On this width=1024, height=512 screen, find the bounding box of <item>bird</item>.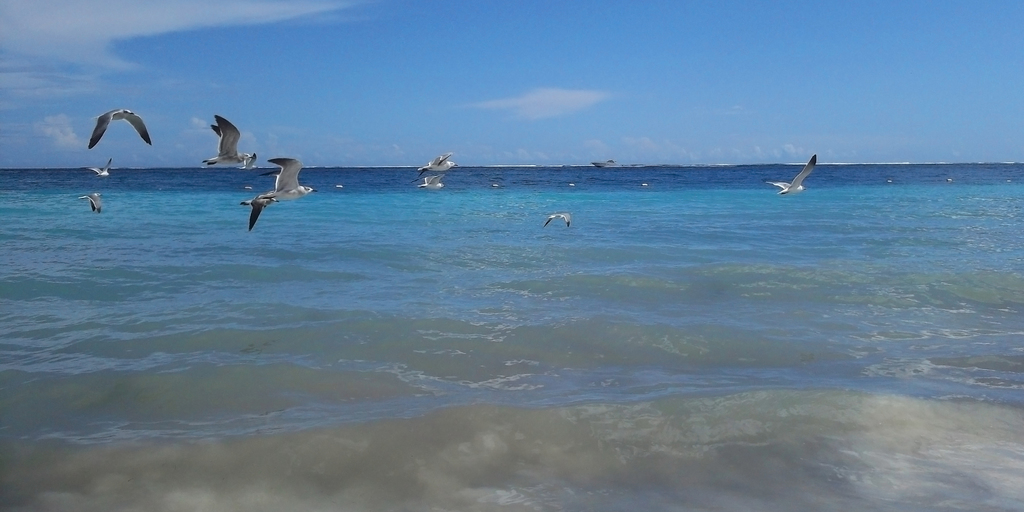
Bounding box: 413,152,452,174.
